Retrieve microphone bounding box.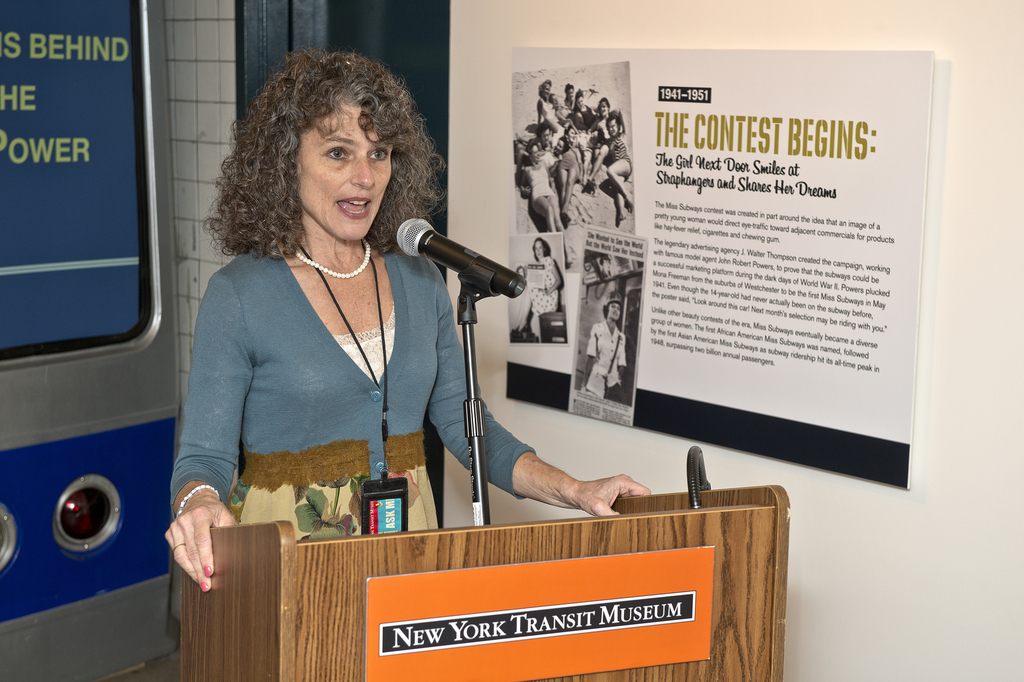
Bounding box: box=[388, 216, 518, 305].
